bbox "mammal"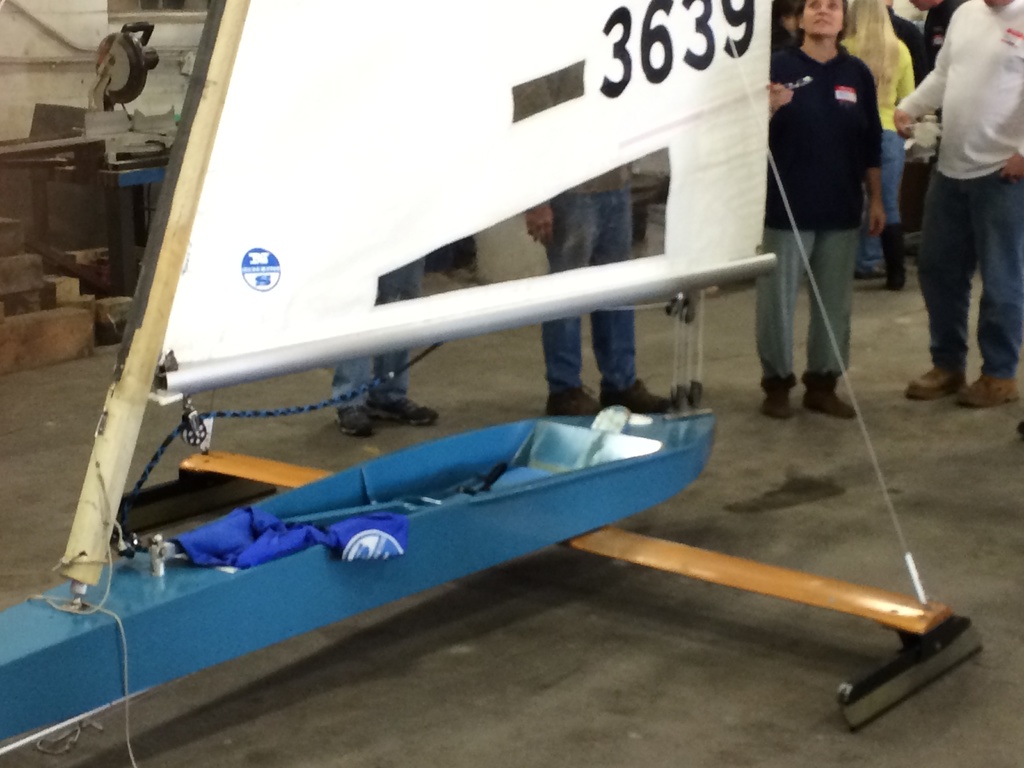
rect(879, 0, 938, 86)
